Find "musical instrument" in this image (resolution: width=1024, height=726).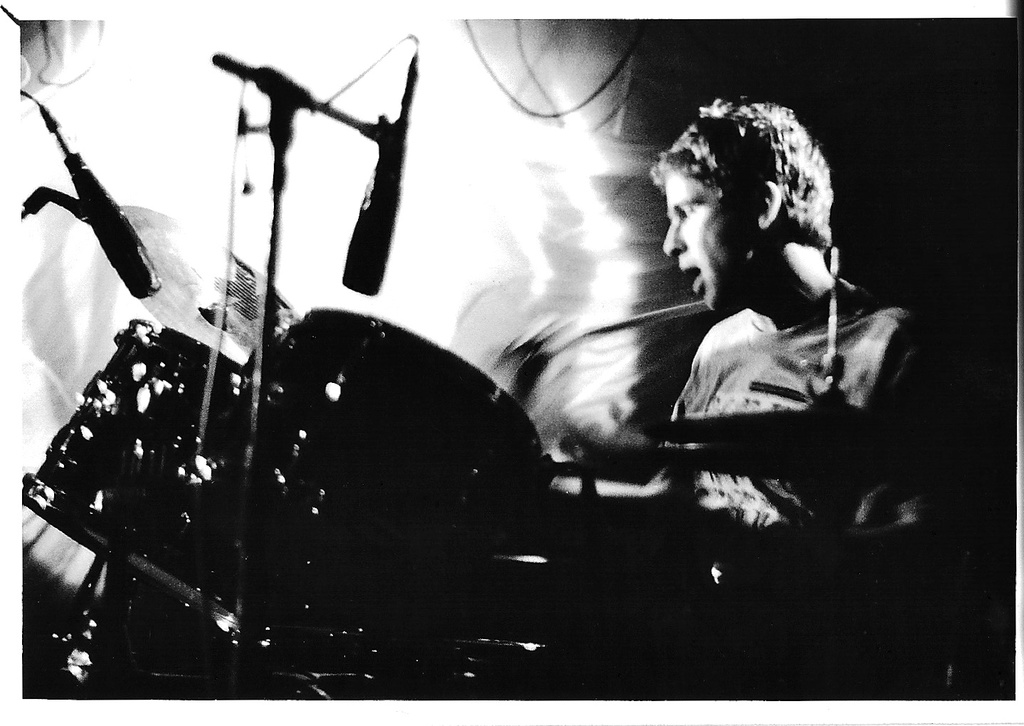
[x1=23, y1=317, x2=321, y2=649].
